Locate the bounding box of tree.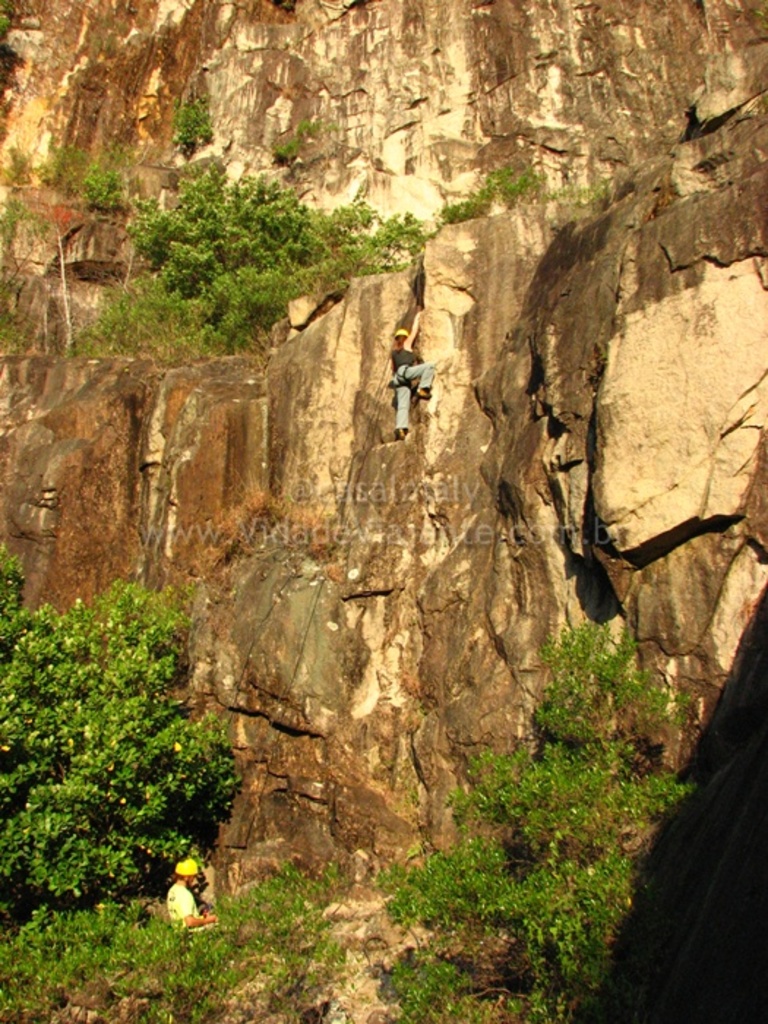
Bounding box: select_region(404, 628, 683, 1023).
